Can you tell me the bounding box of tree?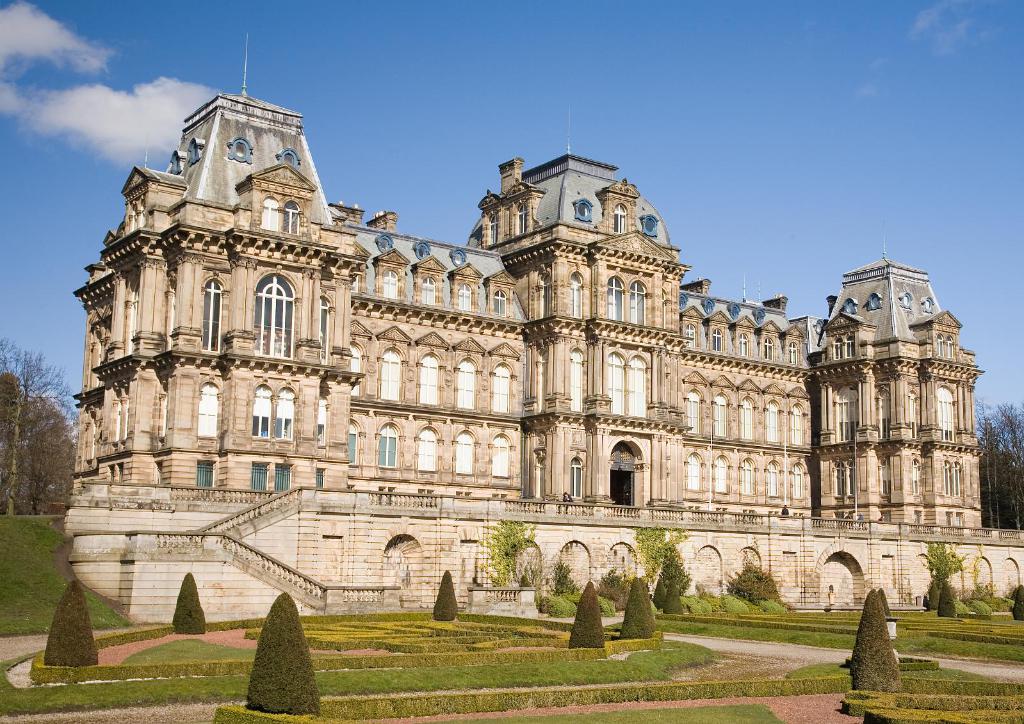
(x1=642, y1=522, x2=670, y2=580).
